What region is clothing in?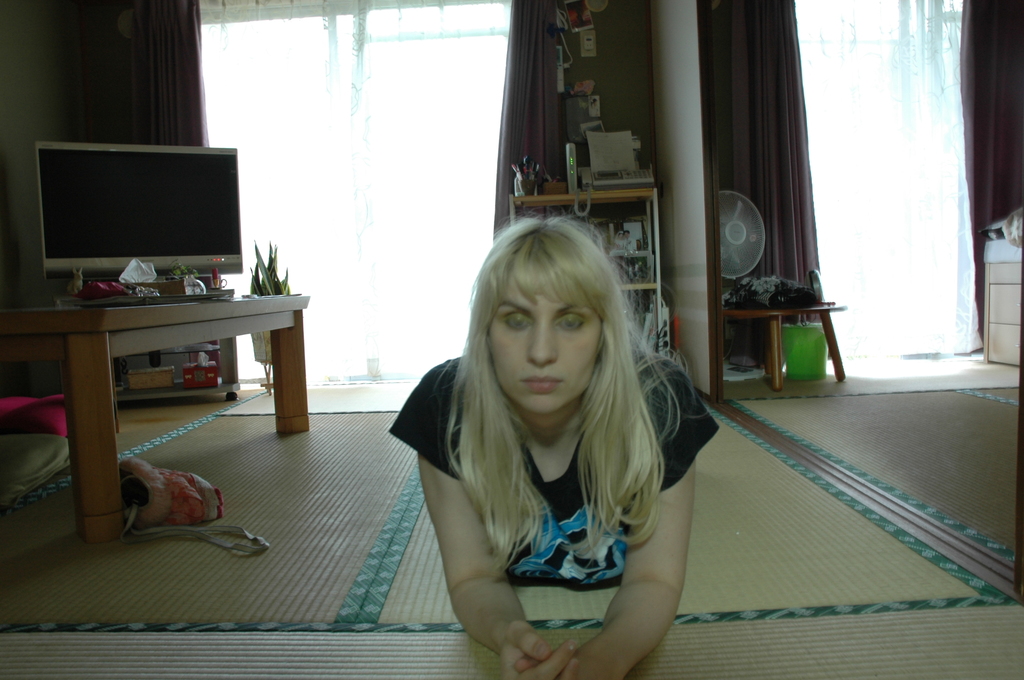
detection(387, 350, 721, 592).
